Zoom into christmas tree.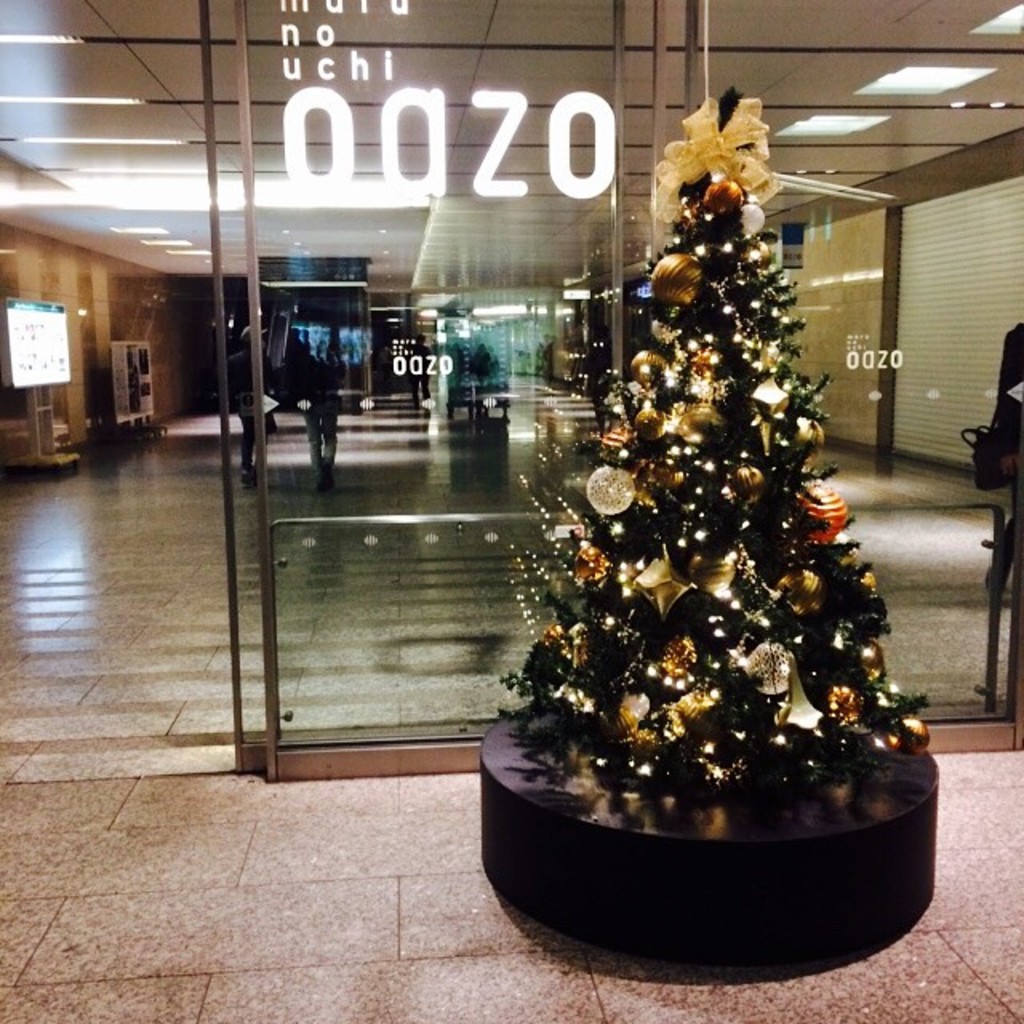
Zoom target: 483,77,930,803.
